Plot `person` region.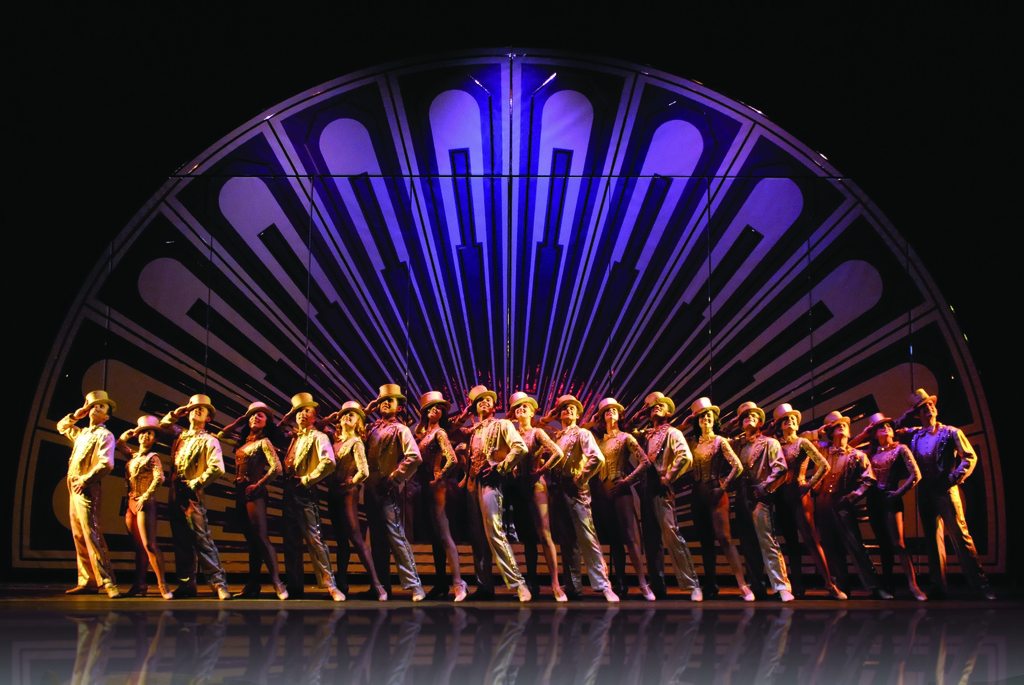
Plotted at 454/383/529/599.
